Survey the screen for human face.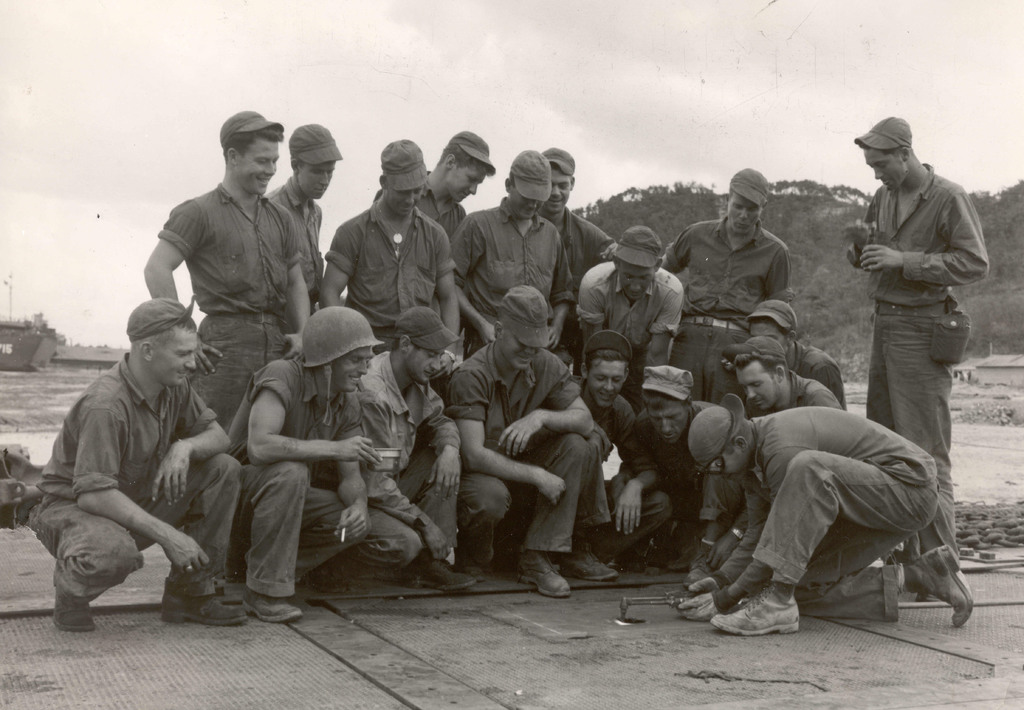
Survey found: [left=737, top=371, right=777, bottom=410].
